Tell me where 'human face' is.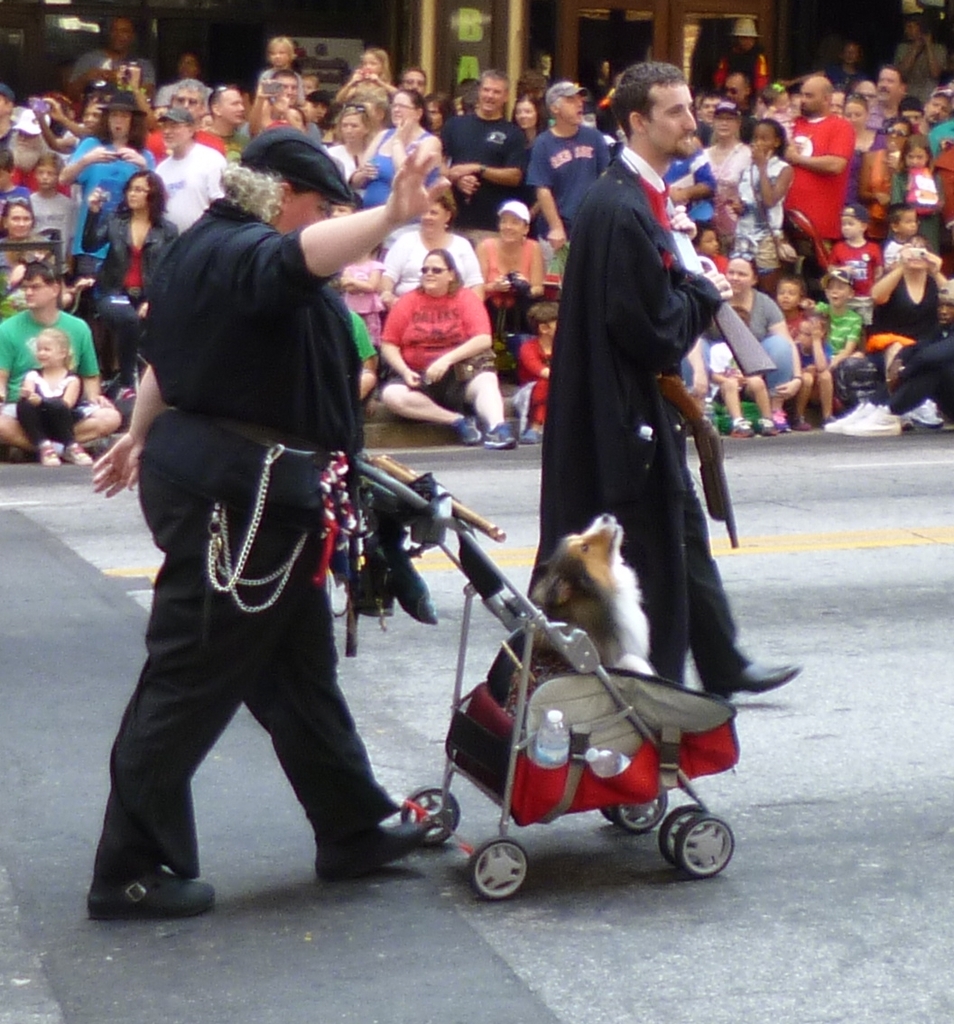
'human face' is at {"x1": 38, "y1": 338, "x2": 61, "y2": 363}.
